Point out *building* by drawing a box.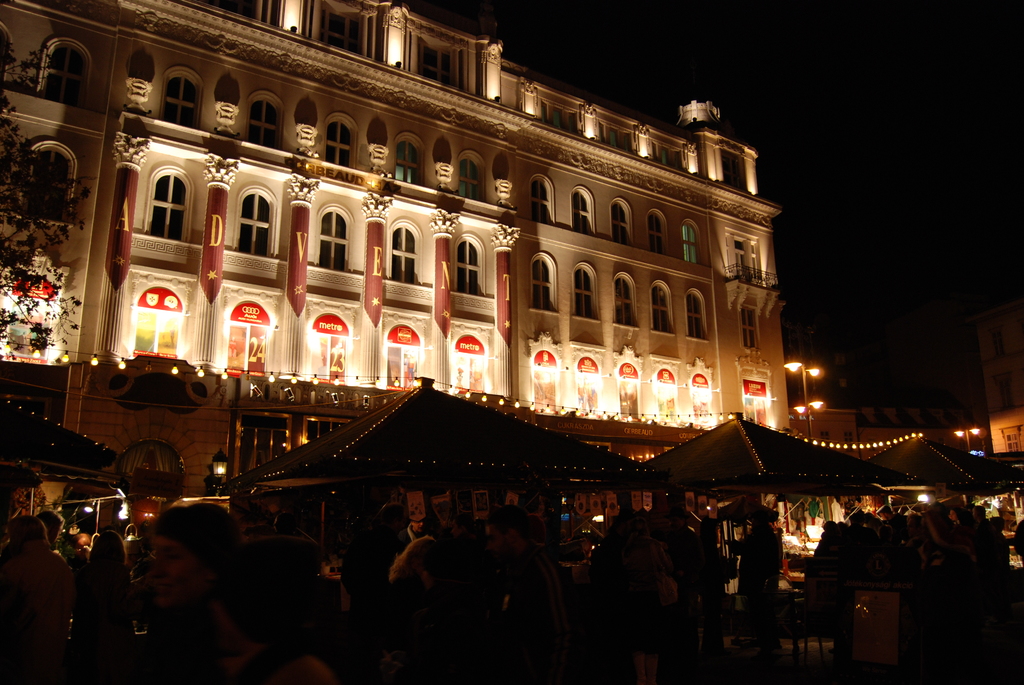
(787, 402, 989, 469).
